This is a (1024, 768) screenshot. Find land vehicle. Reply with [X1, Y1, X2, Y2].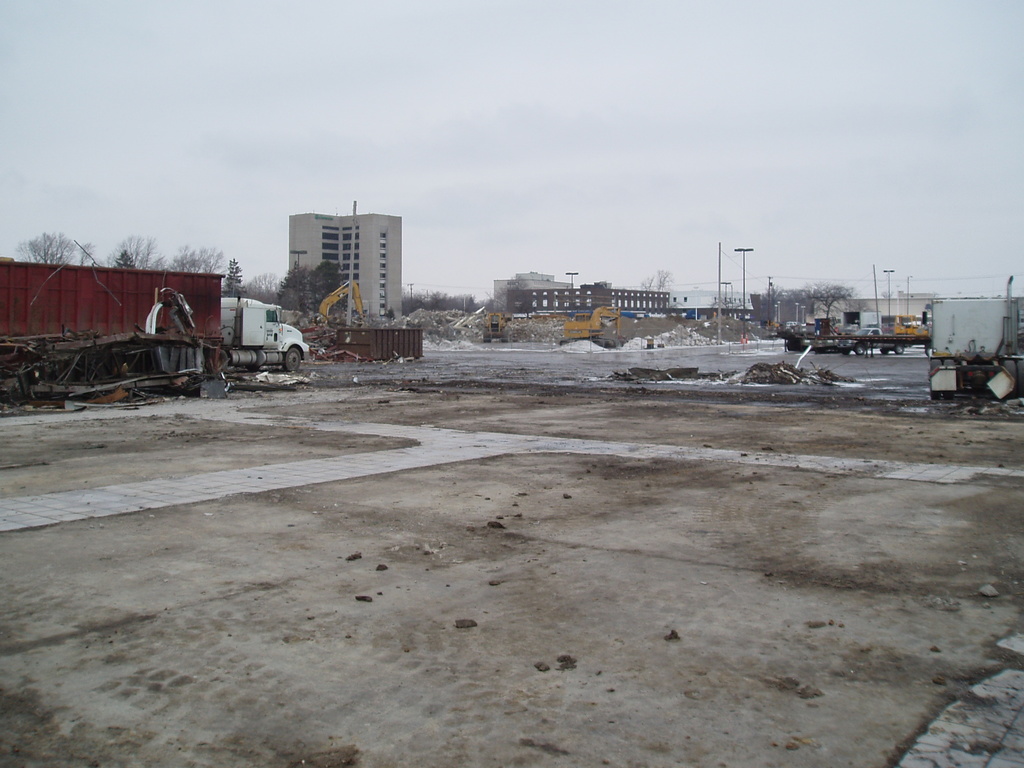
[921, 277, 1023, 399].
